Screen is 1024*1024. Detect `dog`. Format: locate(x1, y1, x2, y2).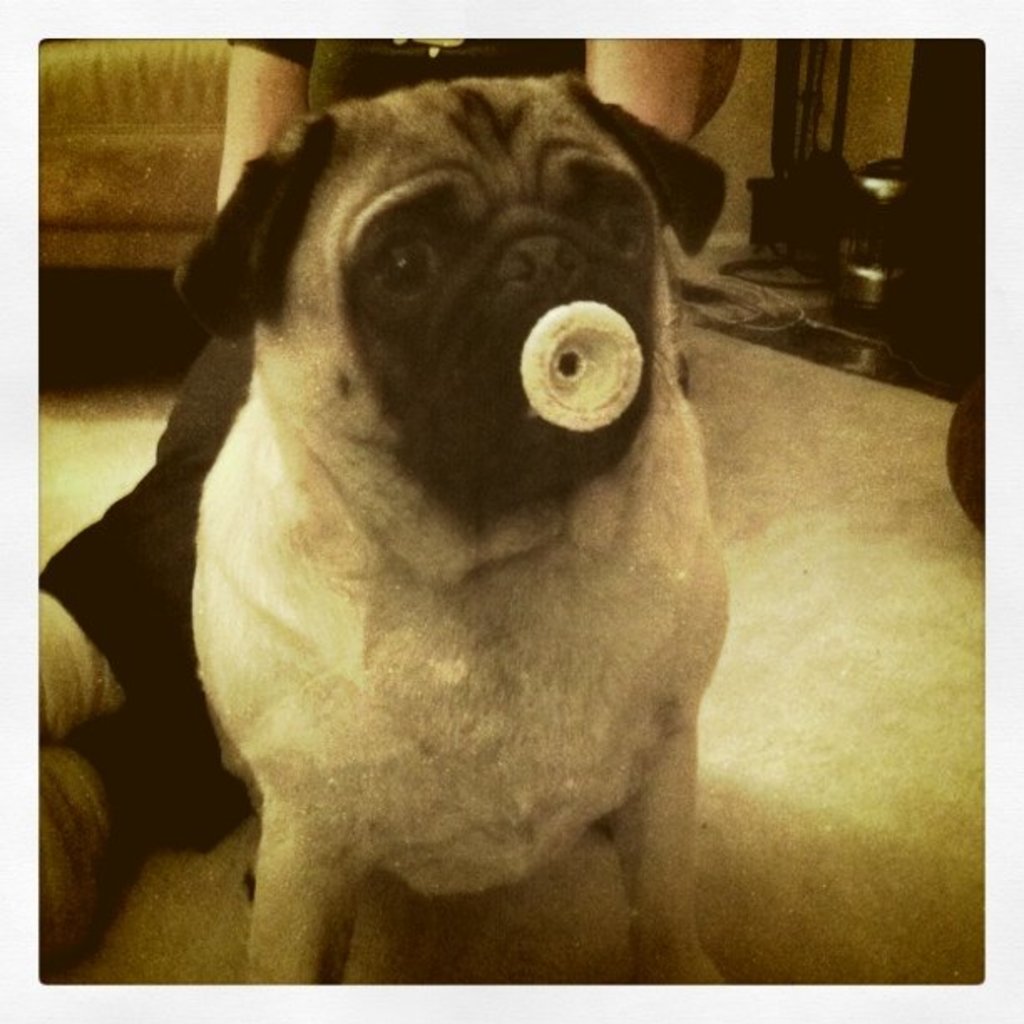
locate(25, 75, 730, 994).
